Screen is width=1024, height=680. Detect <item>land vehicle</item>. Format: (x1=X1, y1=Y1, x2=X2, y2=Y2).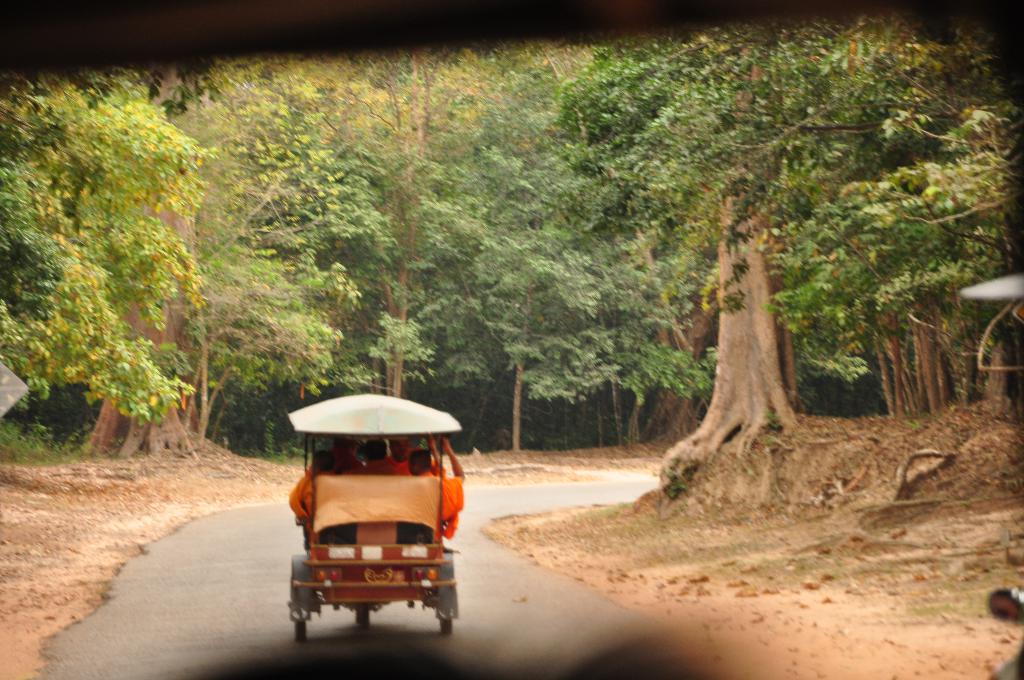
(x1=273, y1=389, x2=476, y2=631).
